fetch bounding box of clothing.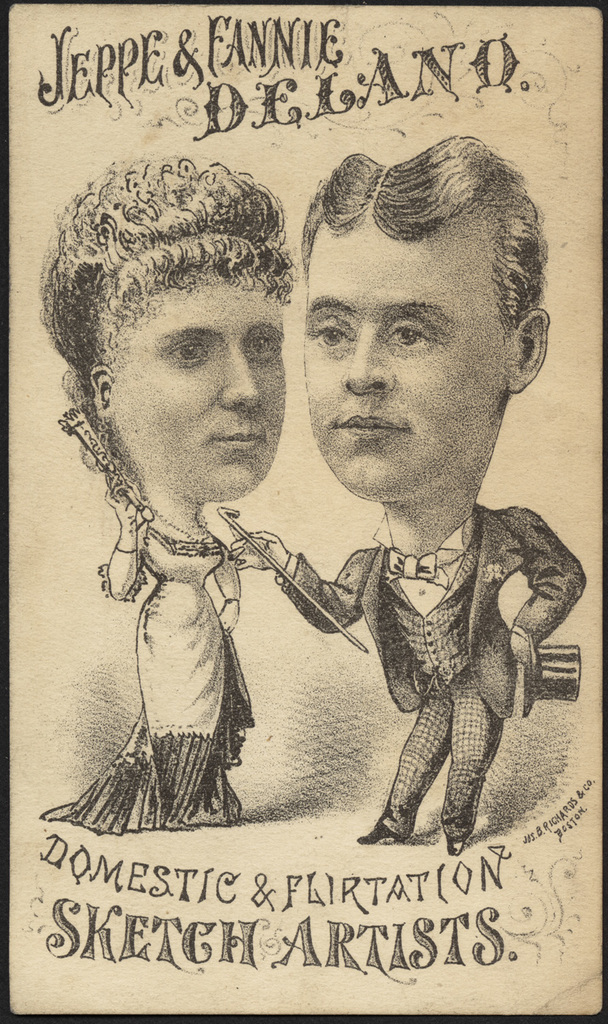
Bbox: 33:502:270:847.
